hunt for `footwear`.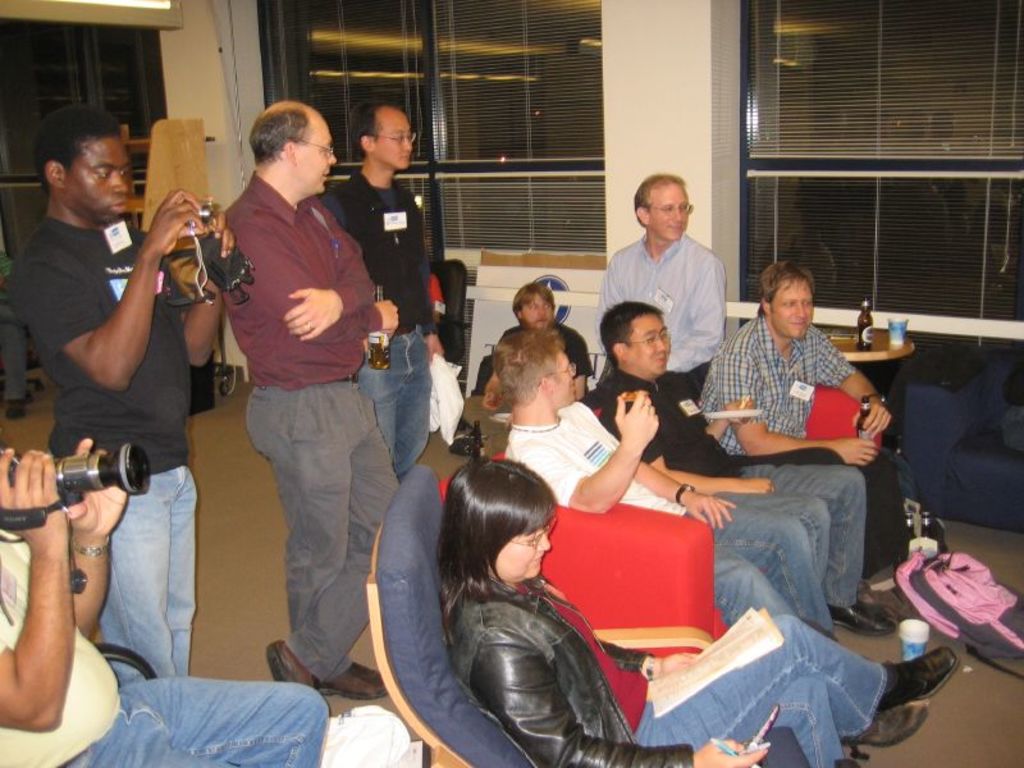
Hunted down at {"left": 1, "top": 401, "right": 26, "bottom": 424}.
